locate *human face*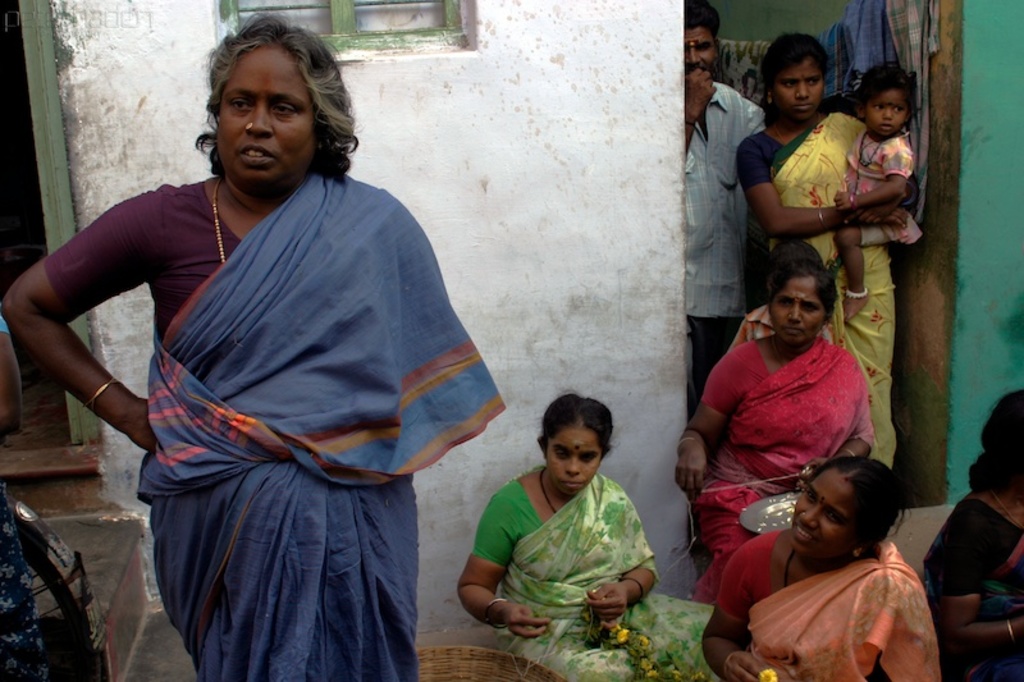
(772,276,822,340)
